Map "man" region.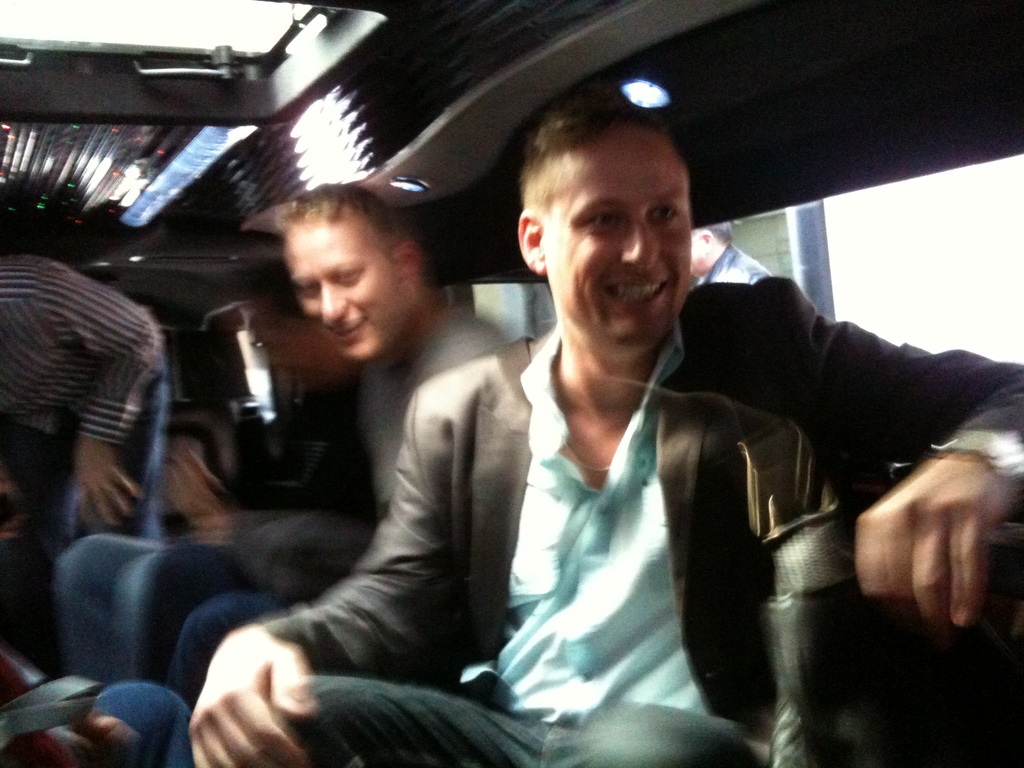
Mapped to bbox=[0, 254, 174, 541].
